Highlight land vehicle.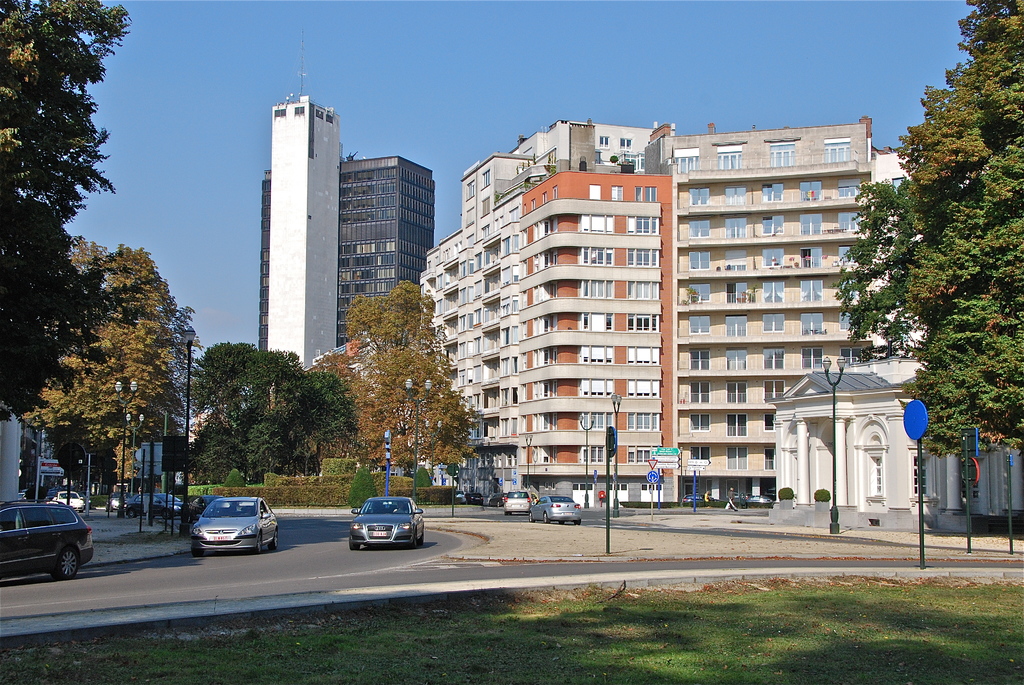
Highlighted region: 188, 494, 227, 521.
